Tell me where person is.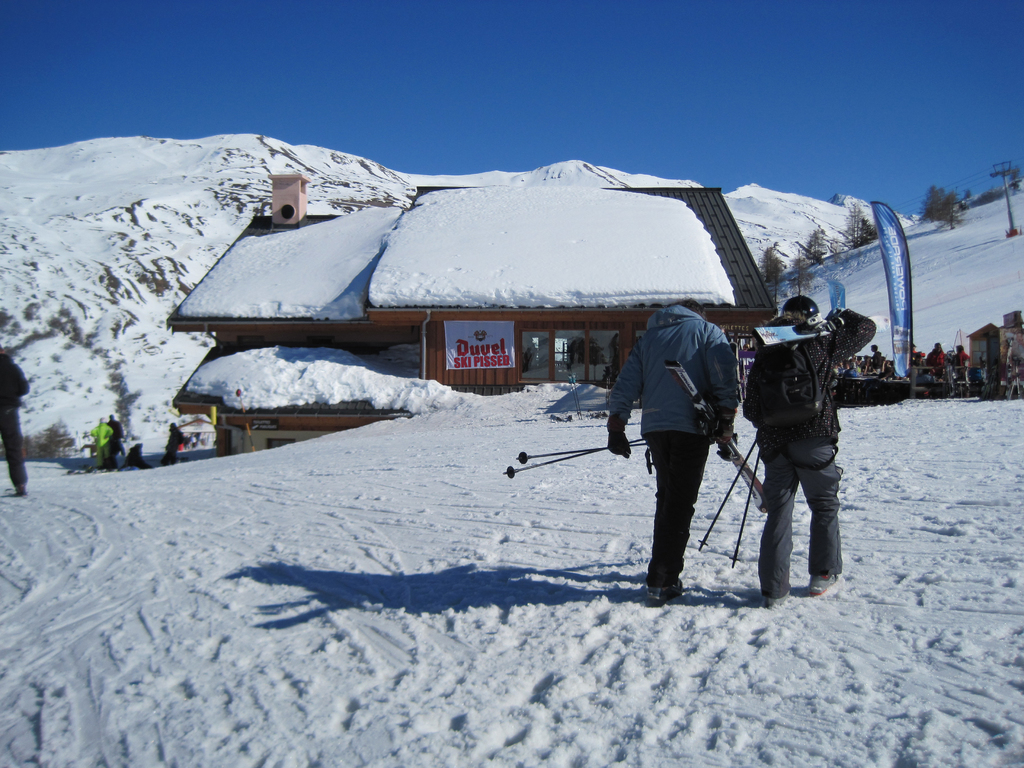
person is at x1=734 y1=288 x2=881 y2=612.
